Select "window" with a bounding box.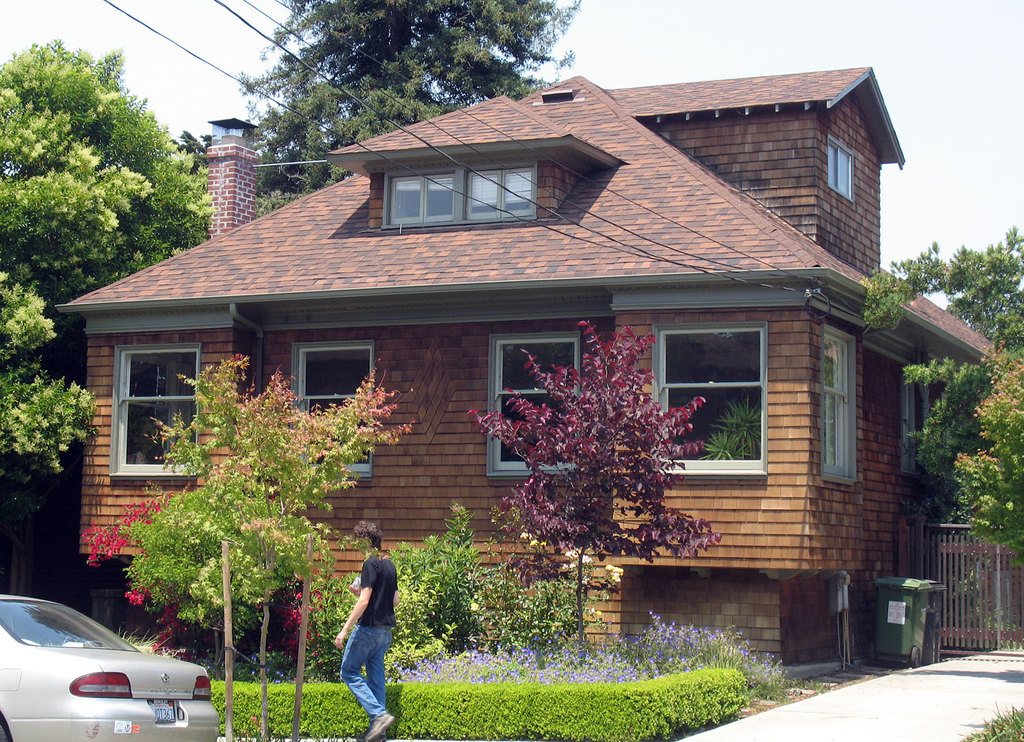
bbox=[386, 161, 538, 228].
